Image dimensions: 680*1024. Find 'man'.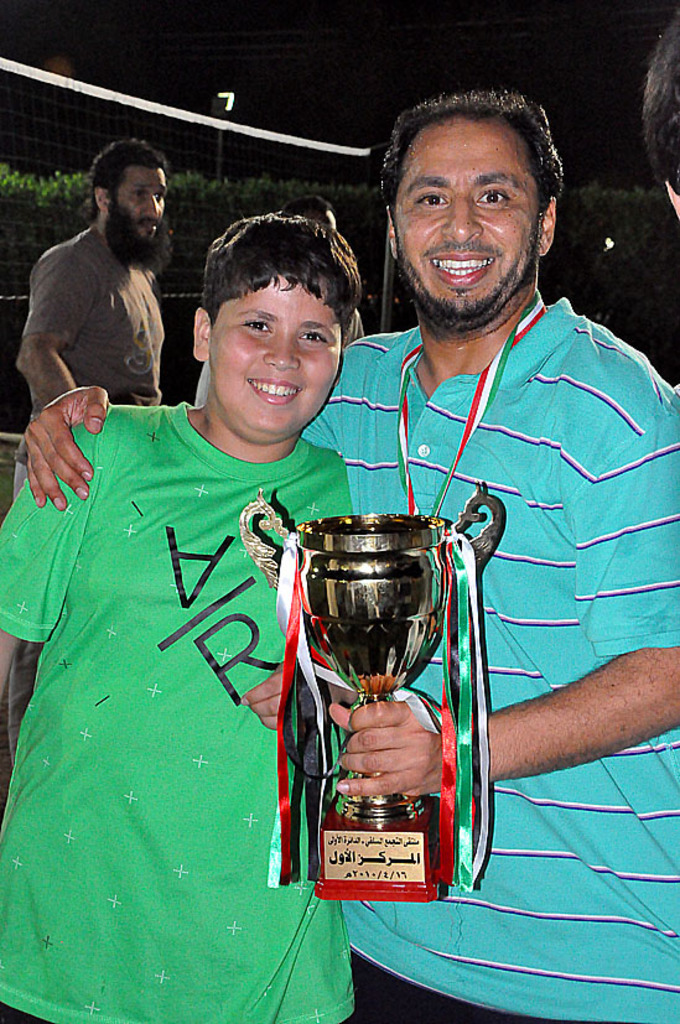
box(11, 87, 679, 1020).
